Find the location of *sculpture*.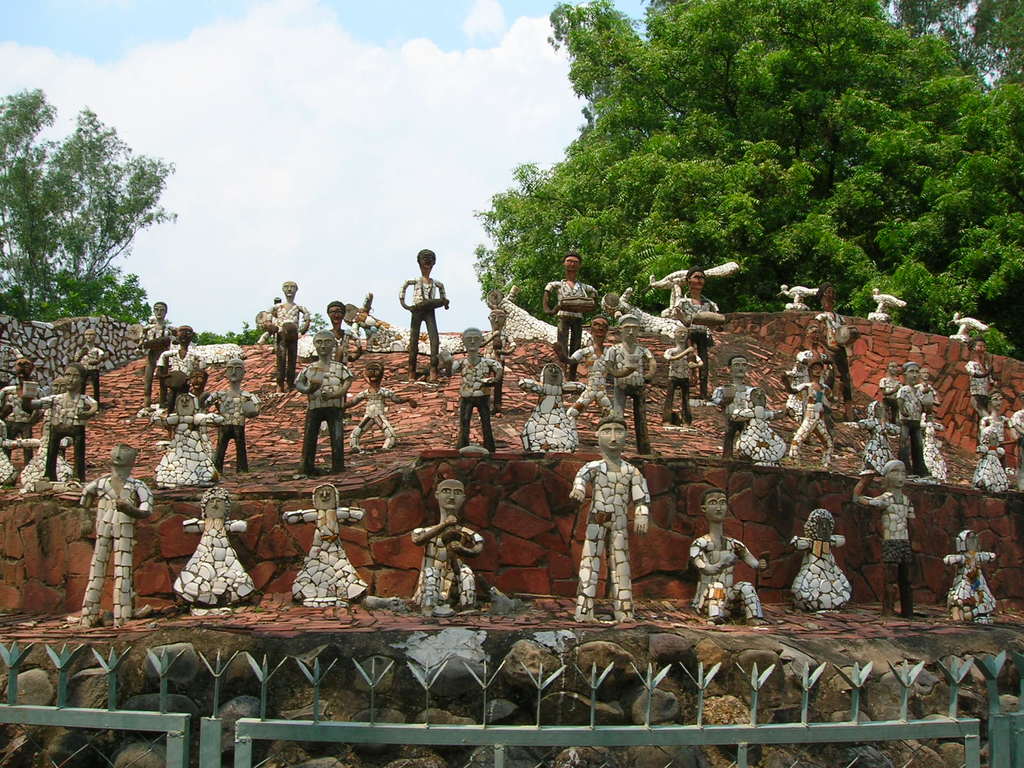
Location: 320/291/377/365.
